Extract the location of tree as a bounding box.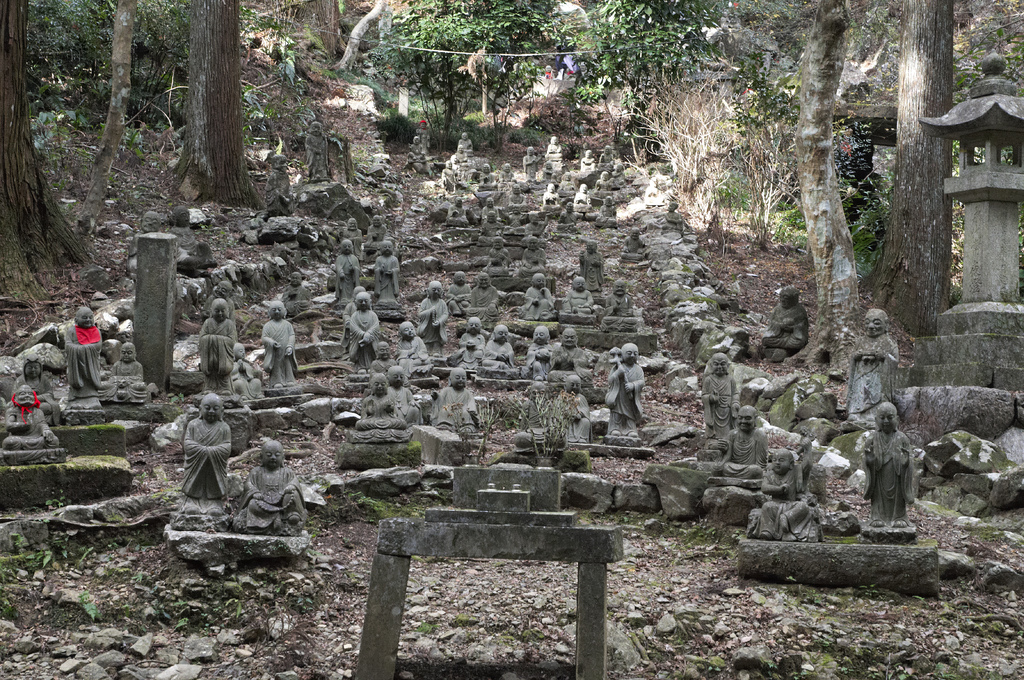
161, 0, 267, 212.
